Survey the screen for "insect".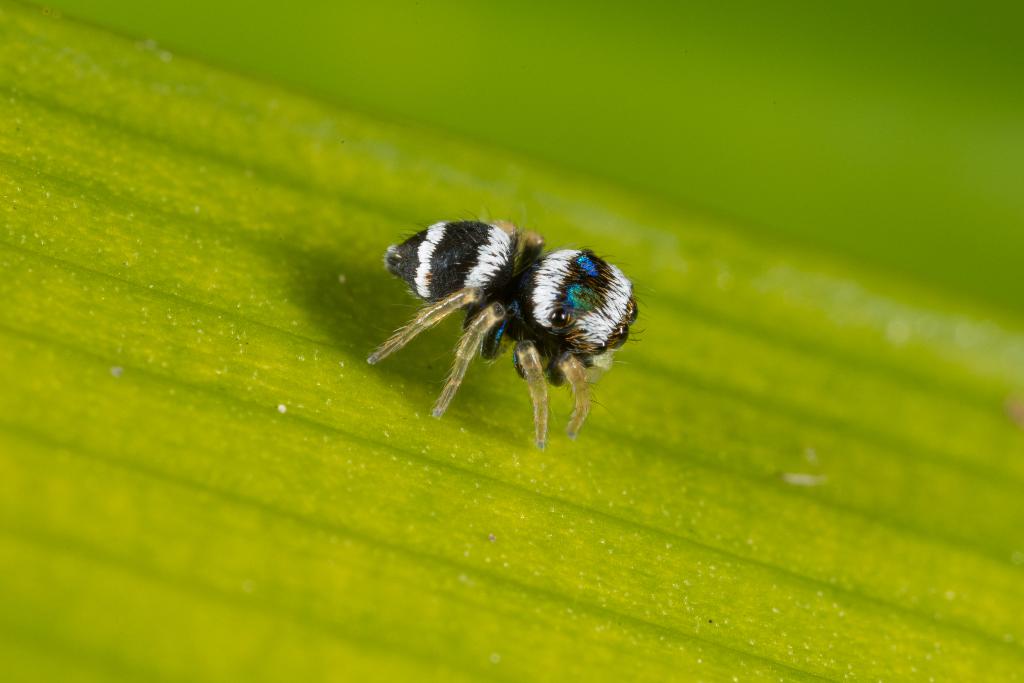
Survey found: box(360, 207, 652, 446).
